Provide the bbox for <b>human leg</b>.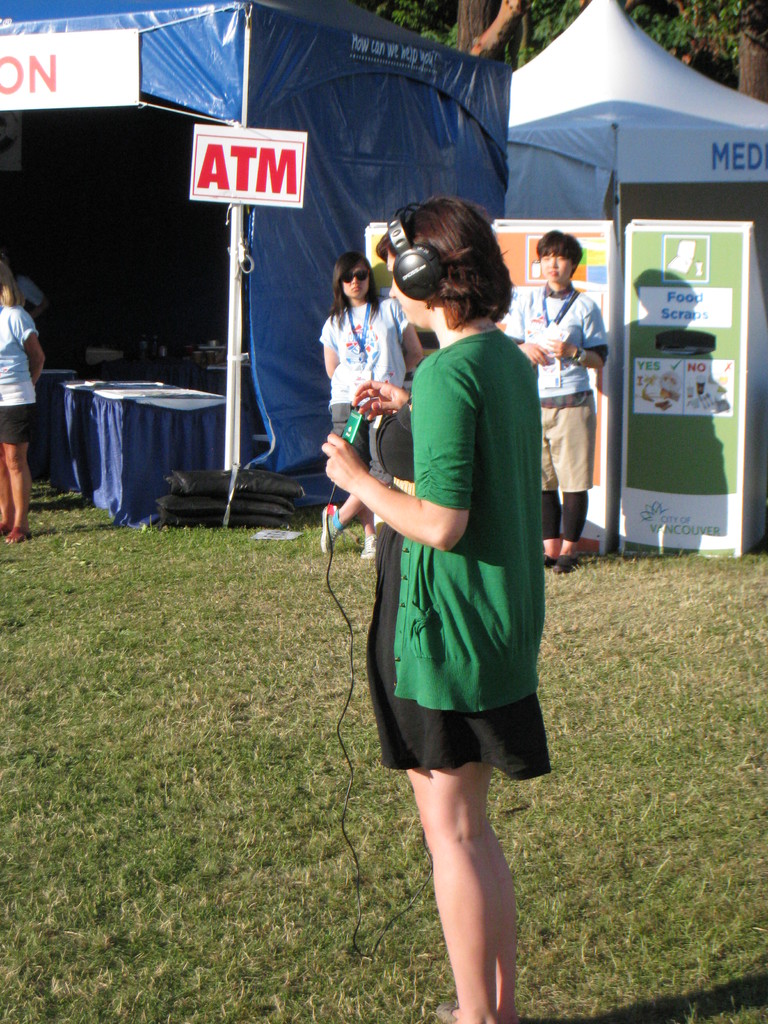
0/442/37/535.
